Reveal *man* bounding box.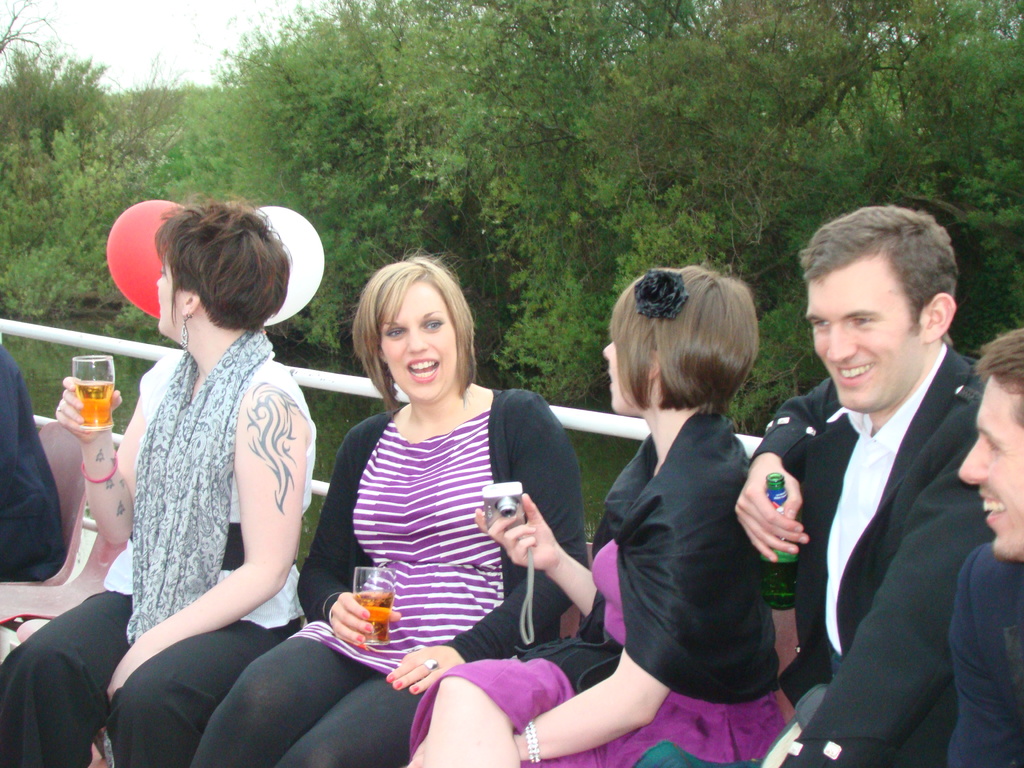
Revealed: (756,202,1017,766).
